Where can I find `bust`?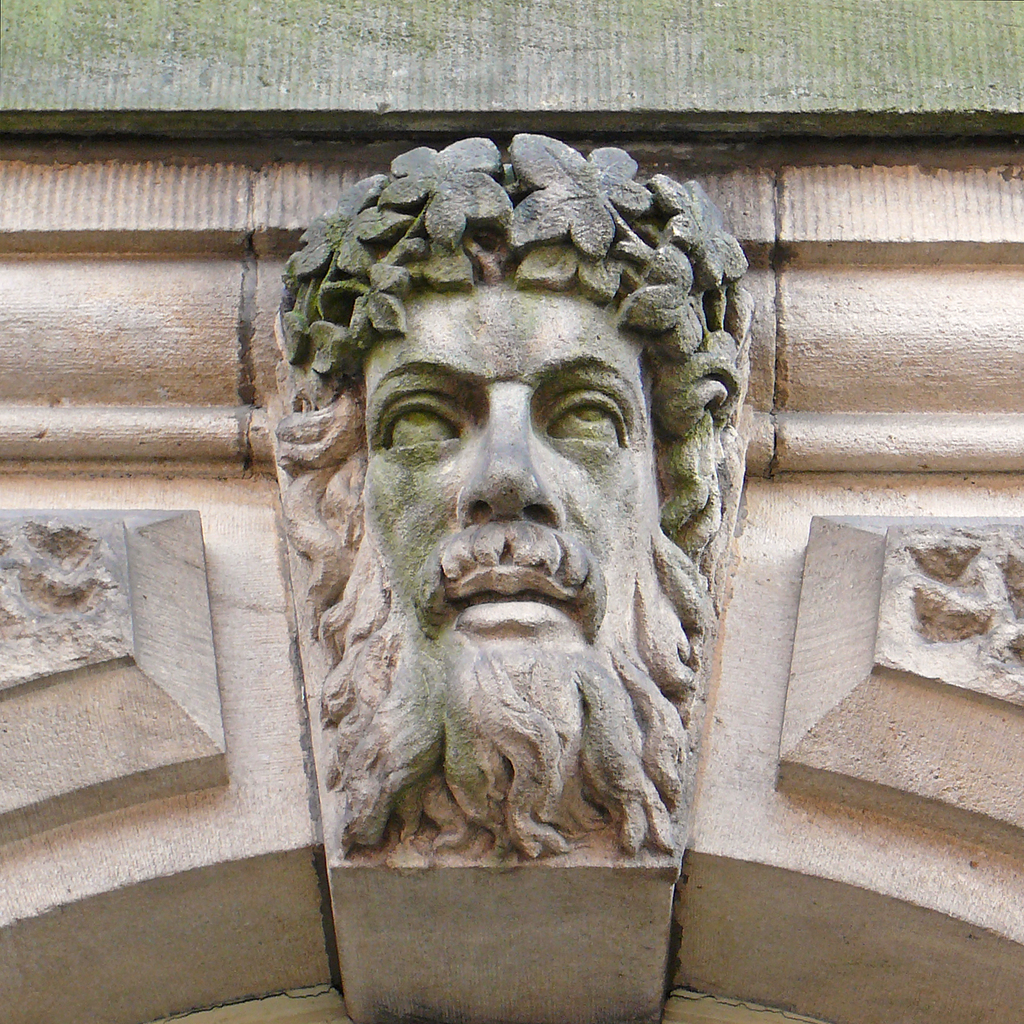
You can find it at bbox=(271, 134, 762, 862).
